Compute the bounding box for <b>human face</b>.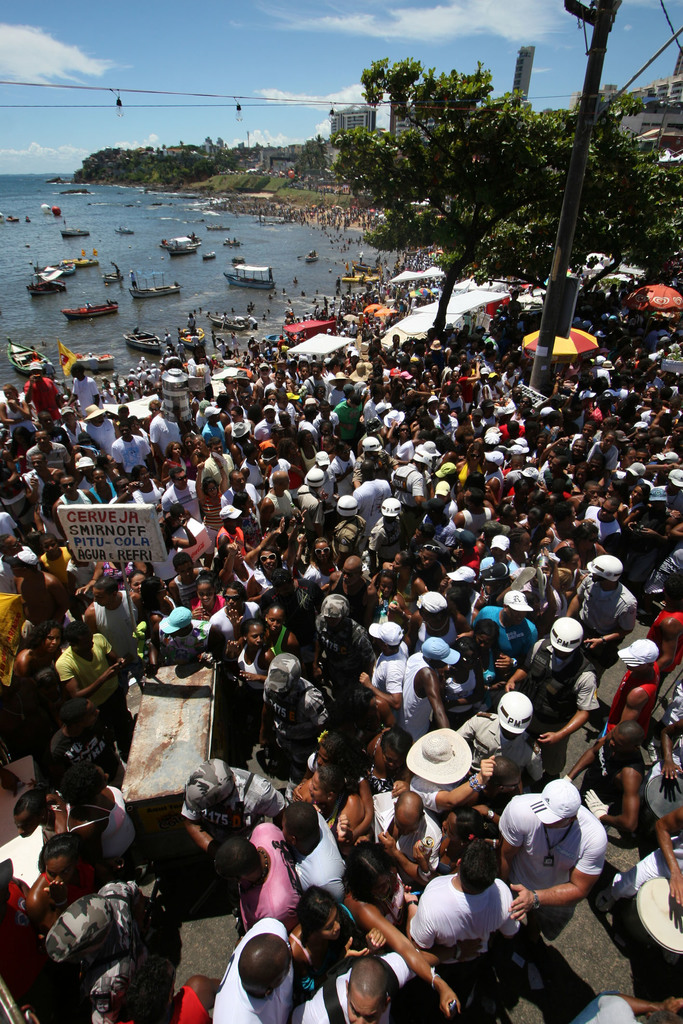
bbox=[200, 582, 215, 603].
